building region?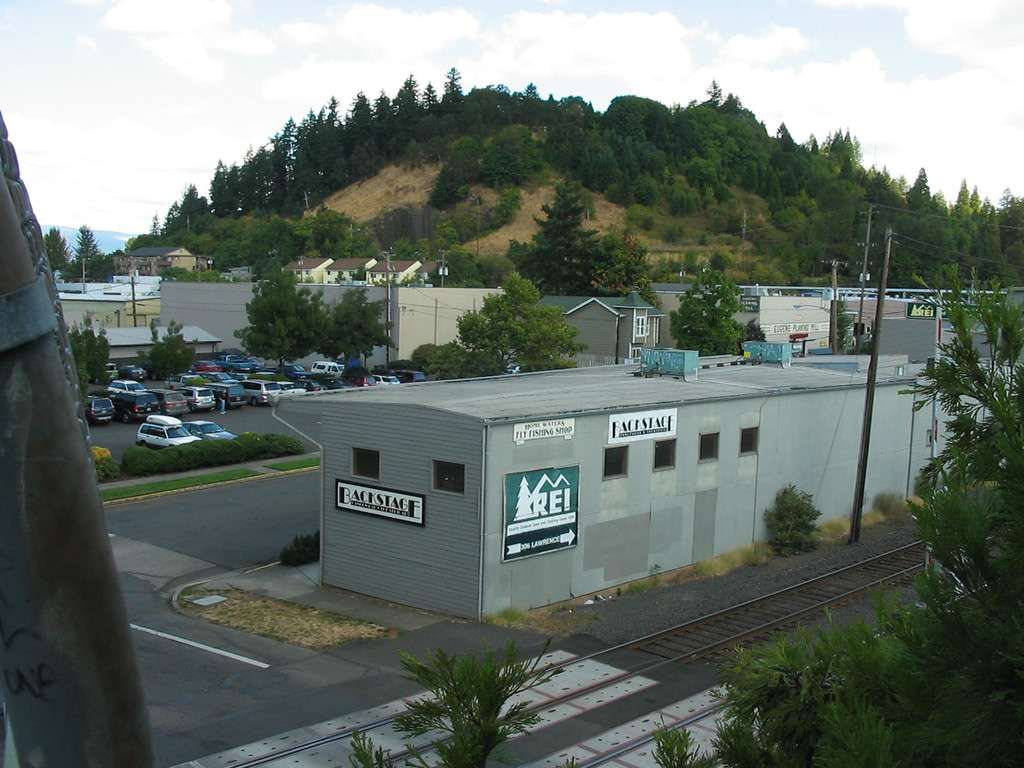
<region>266, 337, 945, 626</region>
